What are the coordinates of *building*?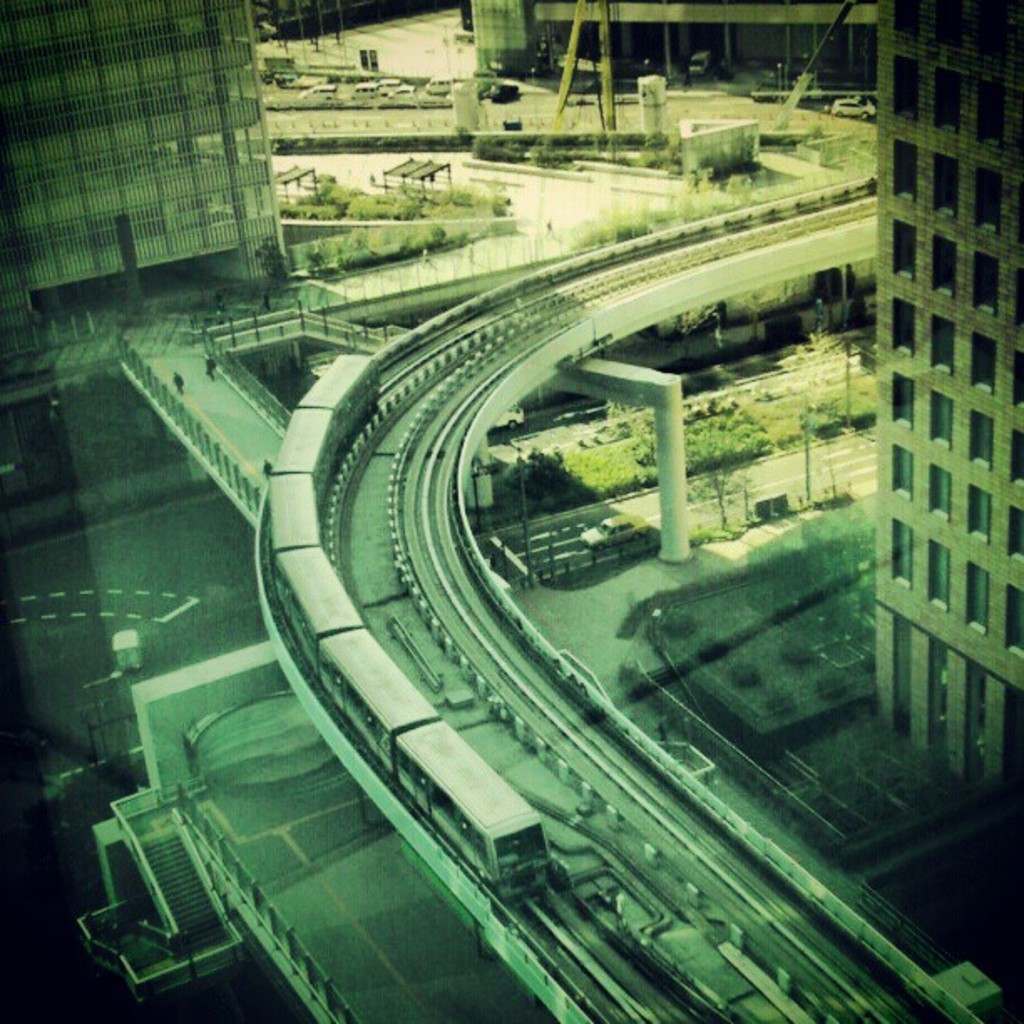
detection(0, 0, 289, 360).
